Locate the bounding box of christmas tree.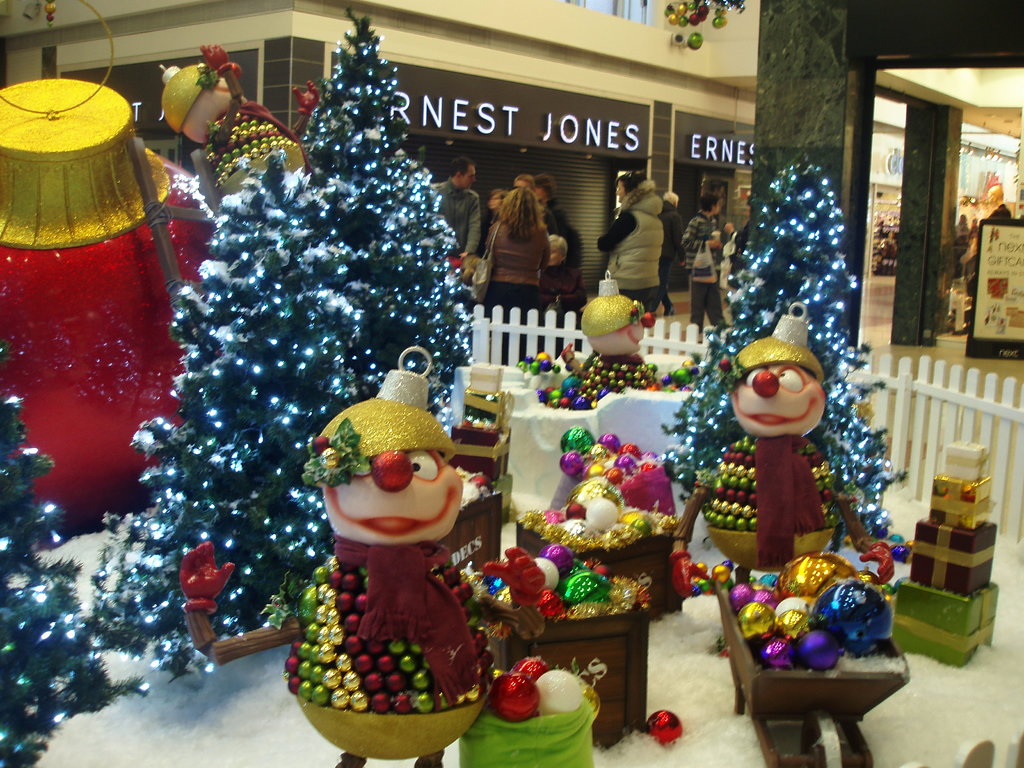
Bounding box: [92,170,364,662].
